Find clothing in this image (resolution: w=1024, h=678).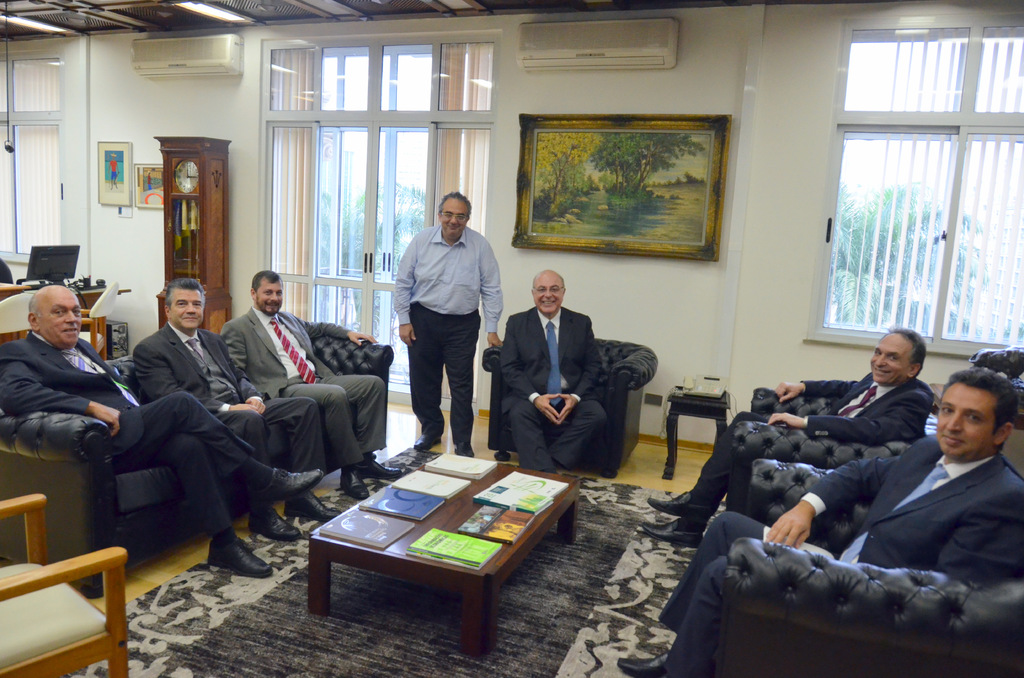
locate(140, 325, 310, 485).
